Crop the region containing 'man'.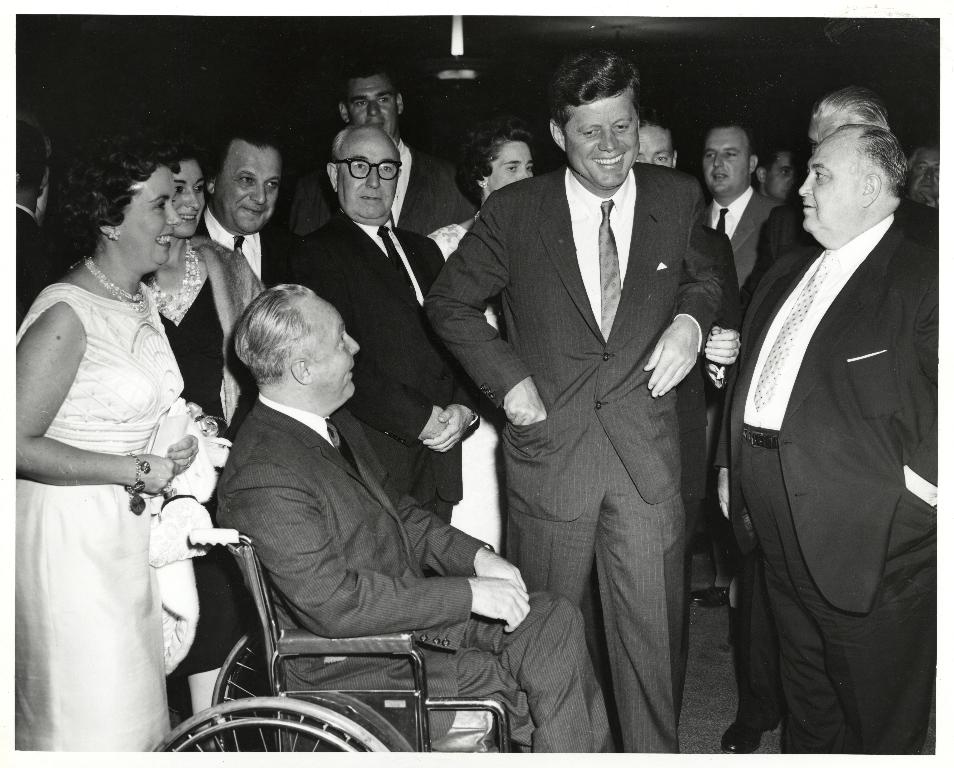
Crop region: box=[209, 289, 600, 761].
